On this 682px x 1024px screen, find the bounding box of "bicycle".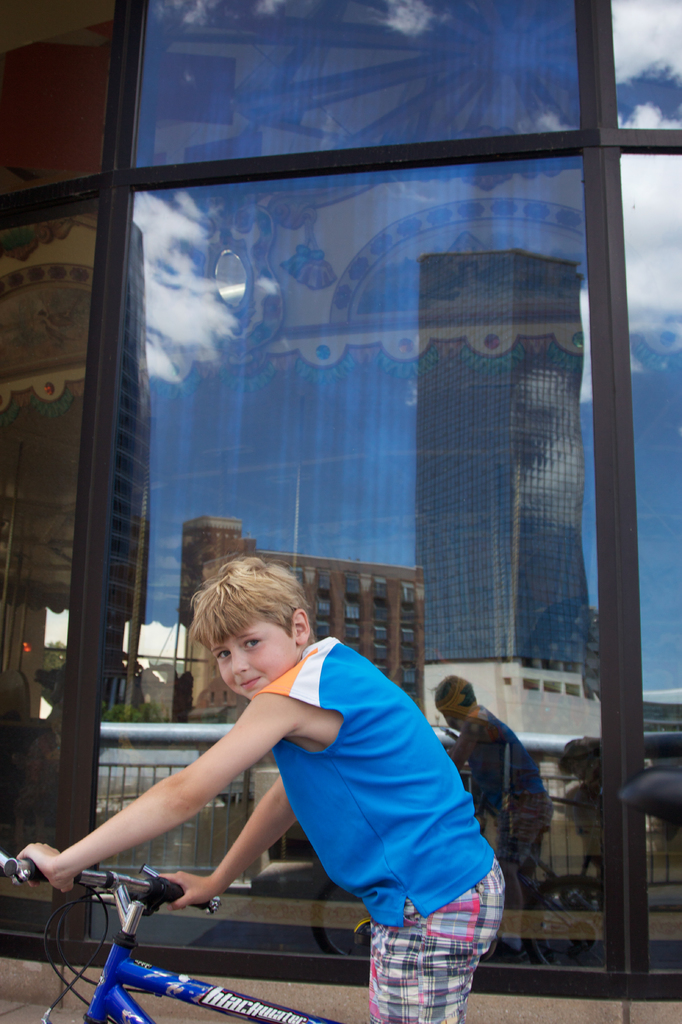
Bounding box: bbox=[11, 848, 263, 989].
